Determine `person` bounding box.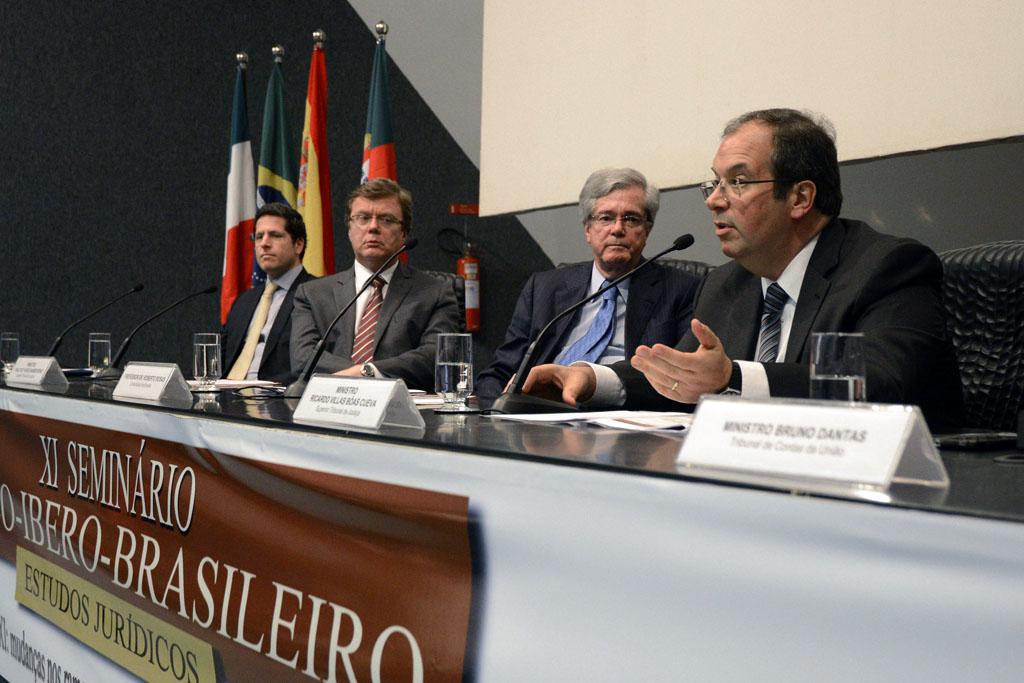
Determined: <box>495,99,969,419</box>.
